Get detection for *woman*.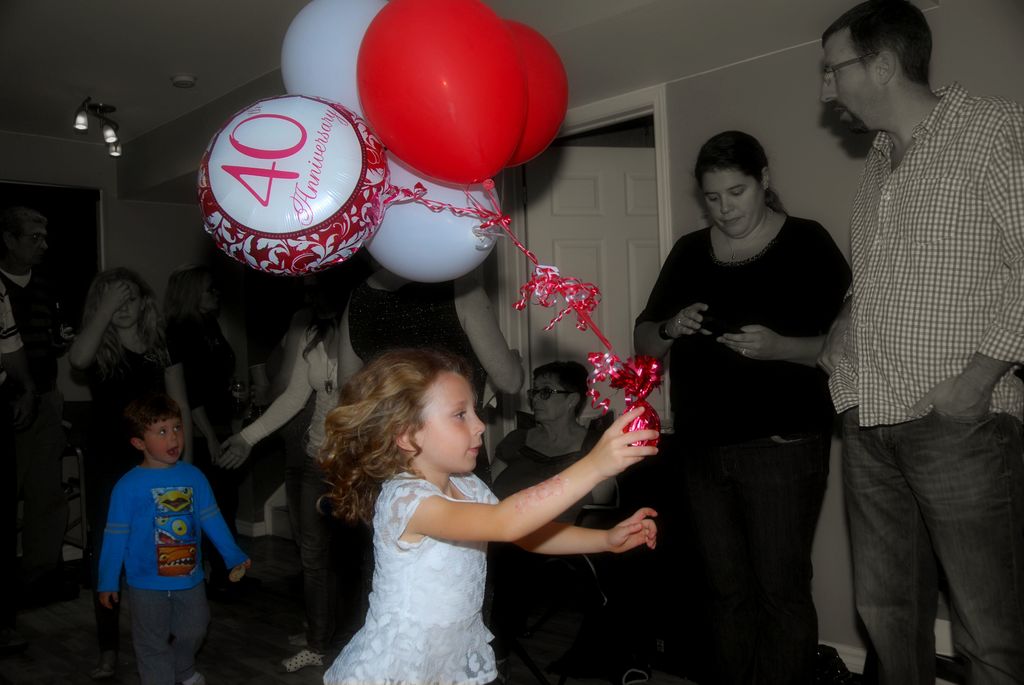
Detection: (207, 272, 343, 681).
